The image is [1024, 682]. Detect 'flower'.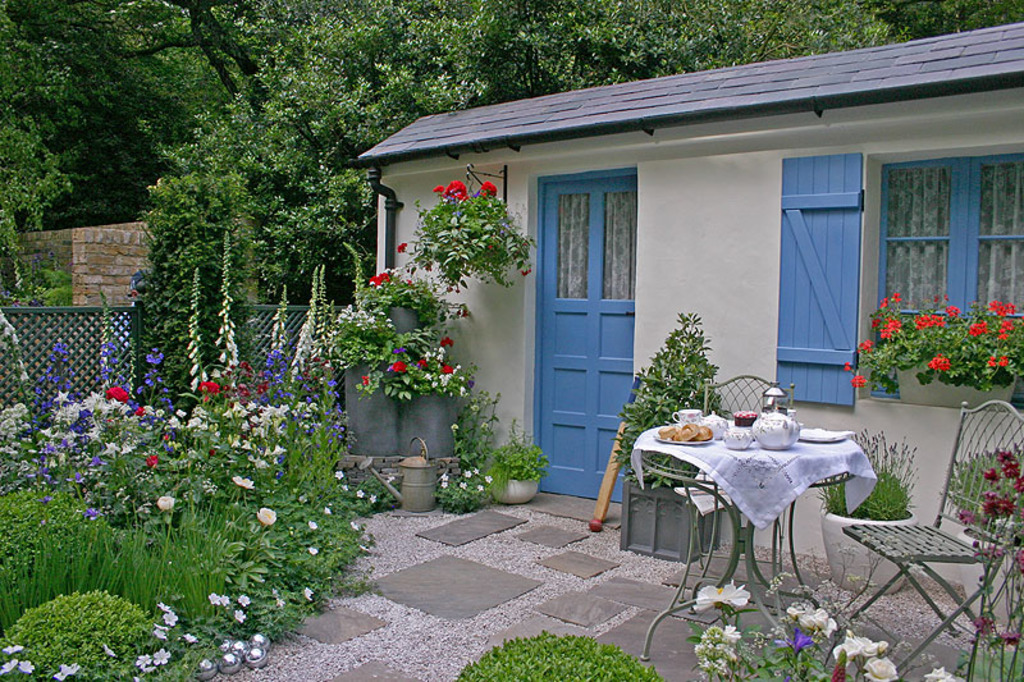
Detection: {"left": 439, "top": 481, "right": 449, "bottom": 491}.
